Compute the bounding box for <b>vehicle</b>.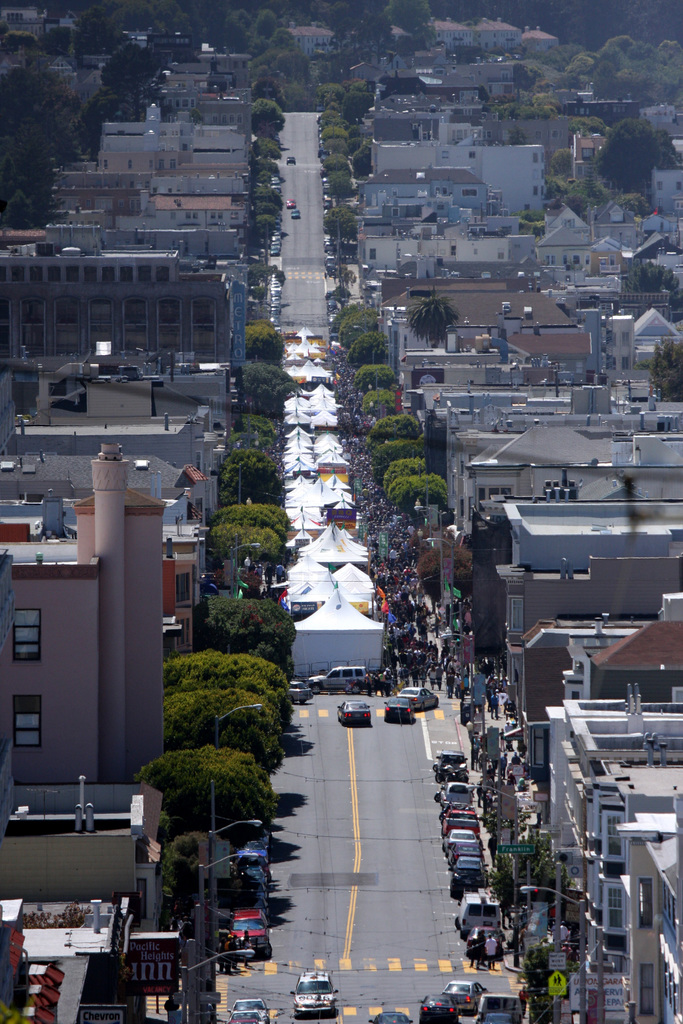
[446, 977, 475, 1016].
